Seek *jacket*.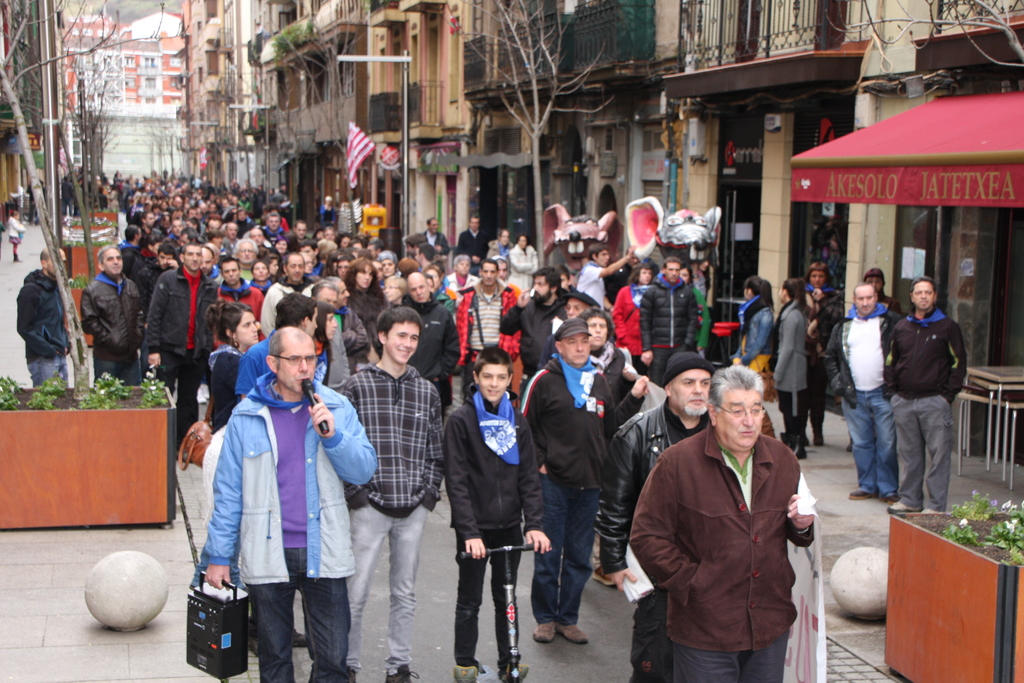
box=[609, 284, 644, 356].
